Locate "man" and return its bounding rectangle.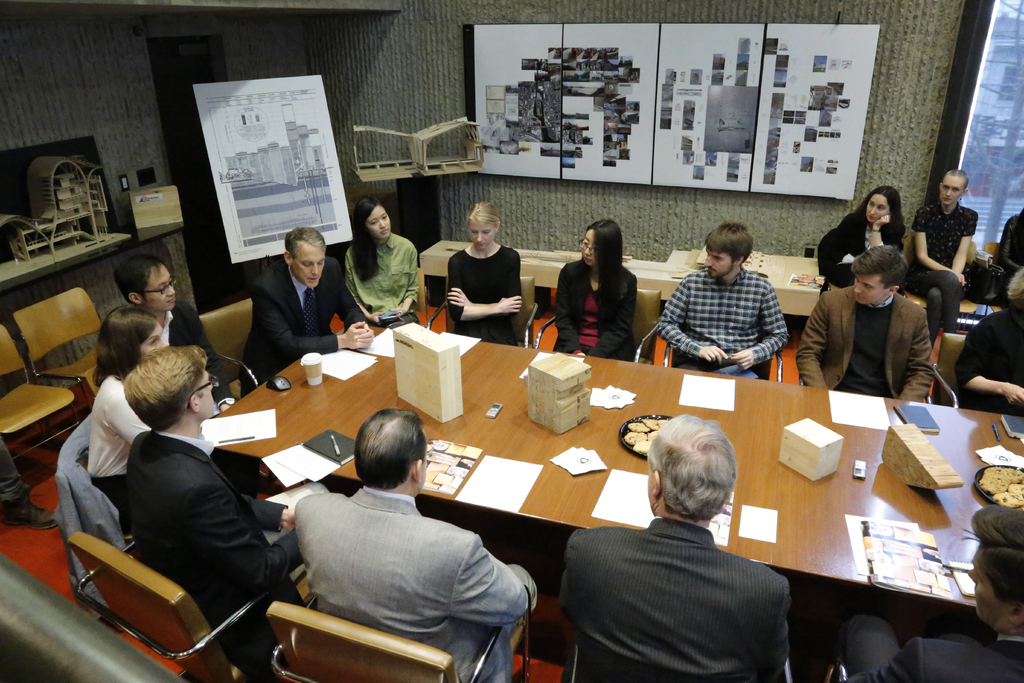
select_region(545, 429, 822, 669).
